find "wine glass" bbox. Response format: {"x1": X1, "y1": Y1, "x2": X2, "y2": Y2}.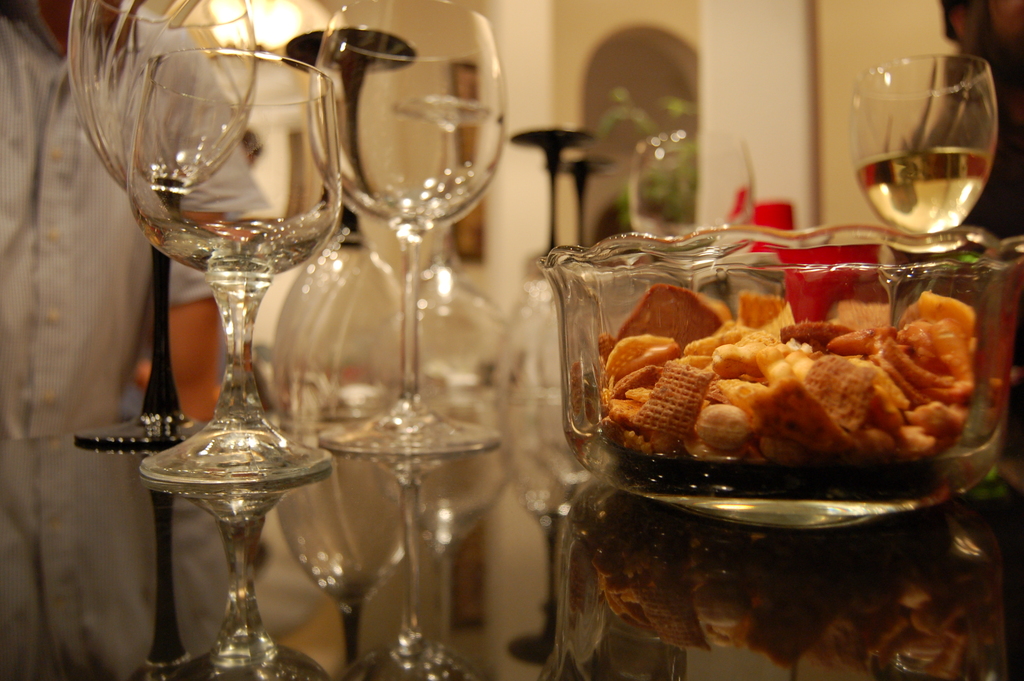
{"x1": 303, "y1": 0, "x2": 504, "y2": 452}.
